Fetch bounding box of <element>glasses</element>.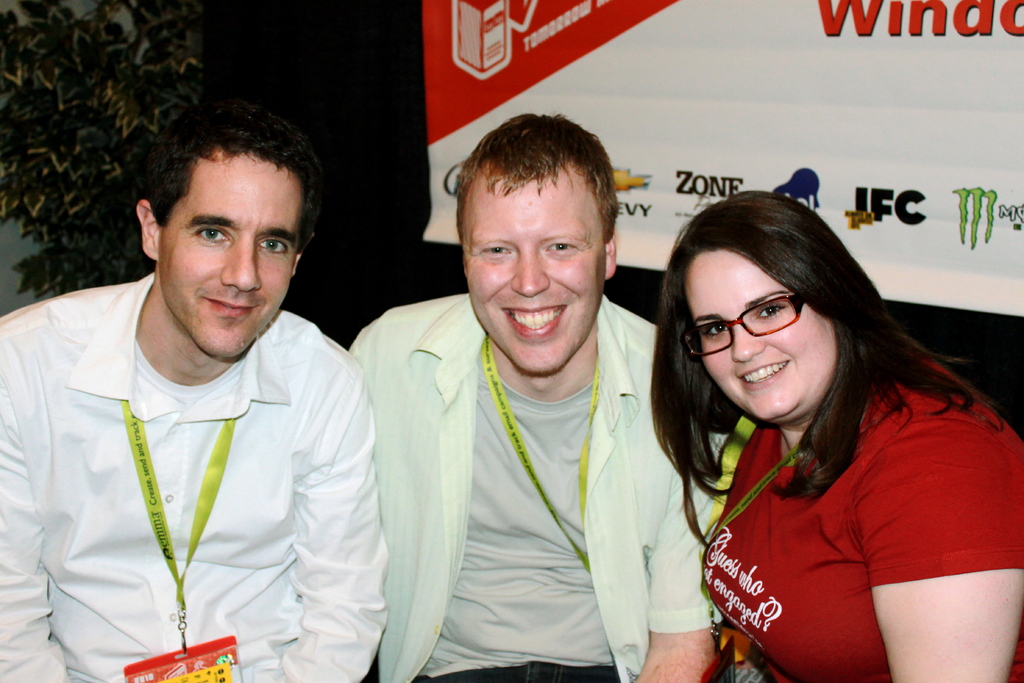
Bbox: (687, 297, 803, 361).
